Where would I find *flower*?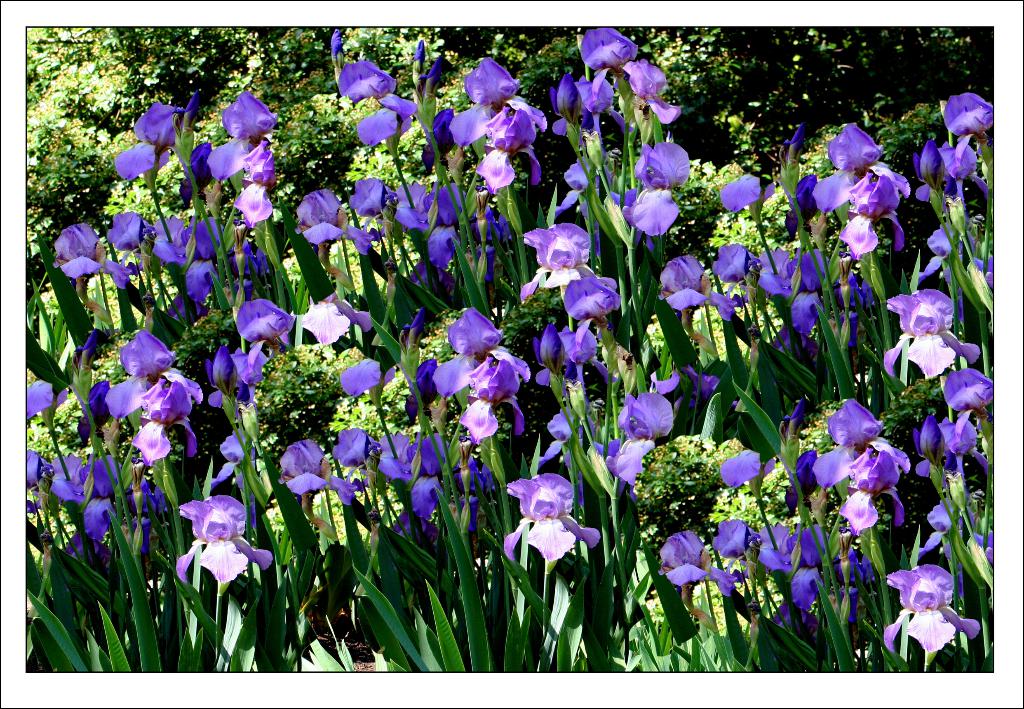
At locate(177, 495, 271, 585).
